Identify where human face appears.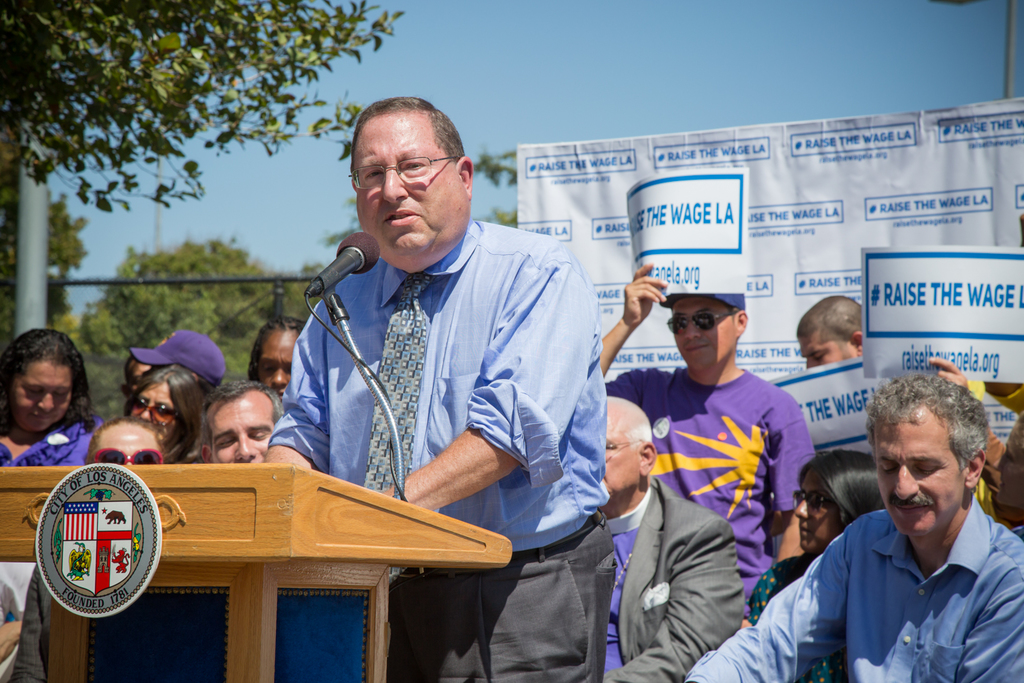
Appears at [x1=670, y1=298, x2=733, y2=366].
